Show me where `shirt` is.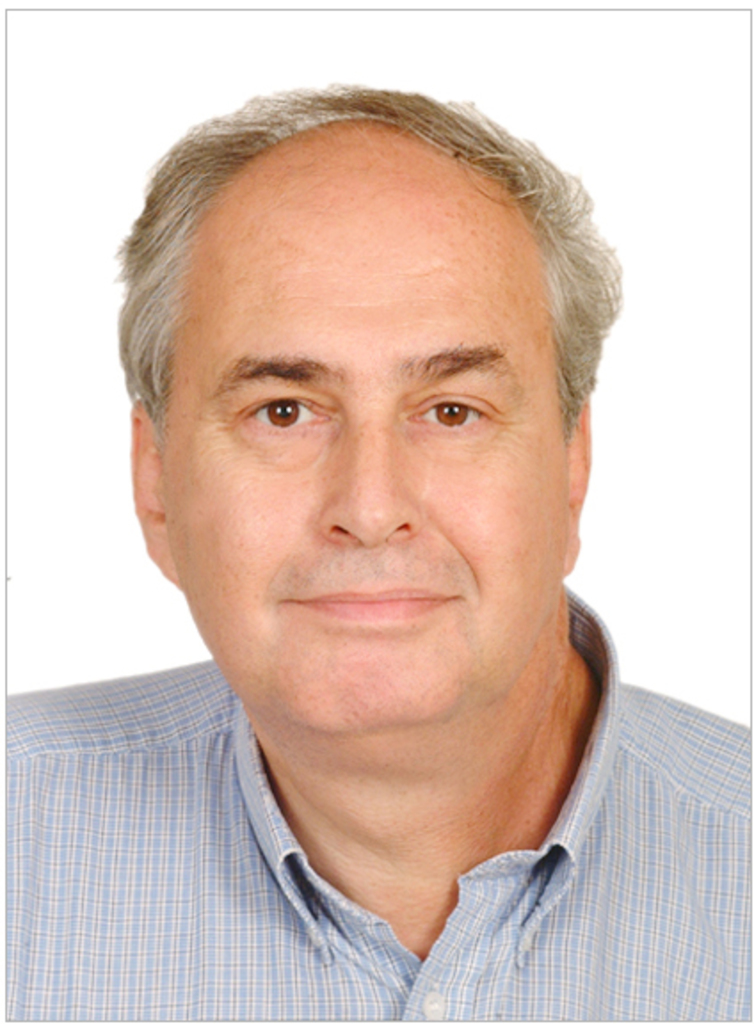
`shirt` is at 0/594/749/1019.
